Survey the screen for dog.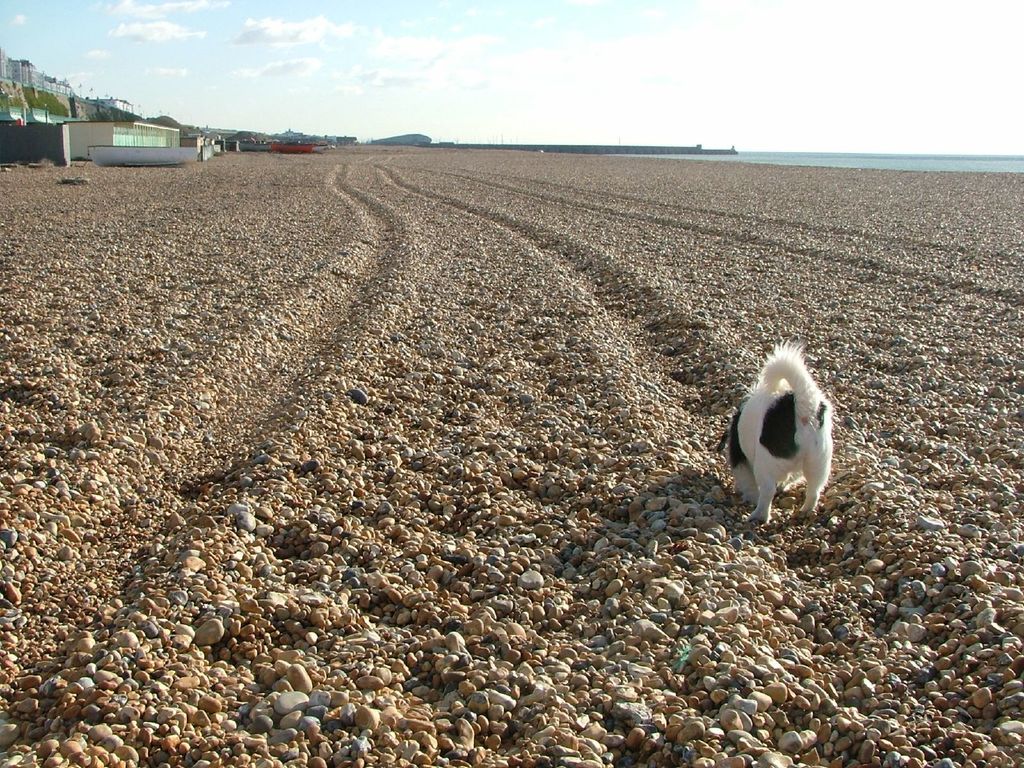
Survey found: x1=719, y1=343, x2=840, y2=522.
